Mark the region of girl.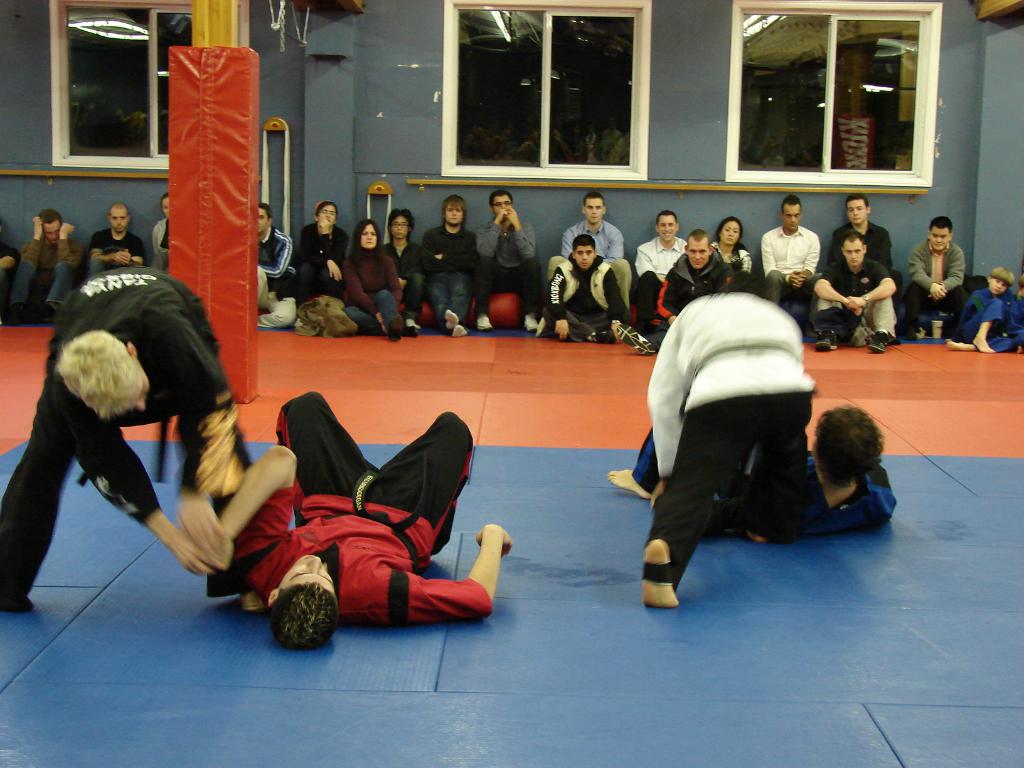
Region: <bbox>707, 220, 751, 291</bbox>.
